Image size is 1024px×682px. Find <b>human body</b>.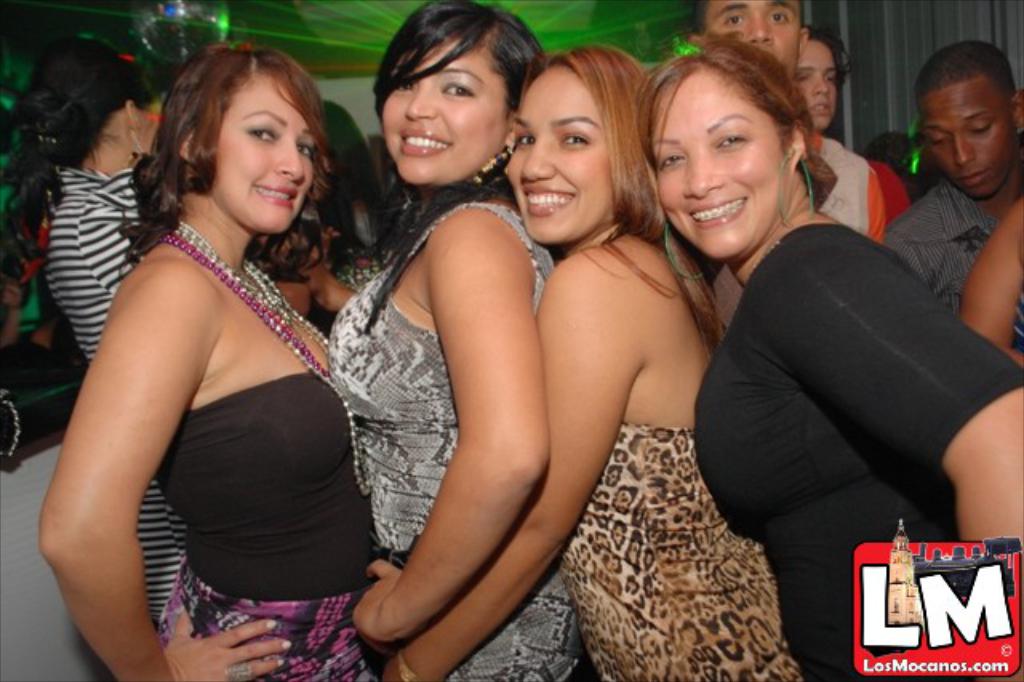
886,178,1022,363.
